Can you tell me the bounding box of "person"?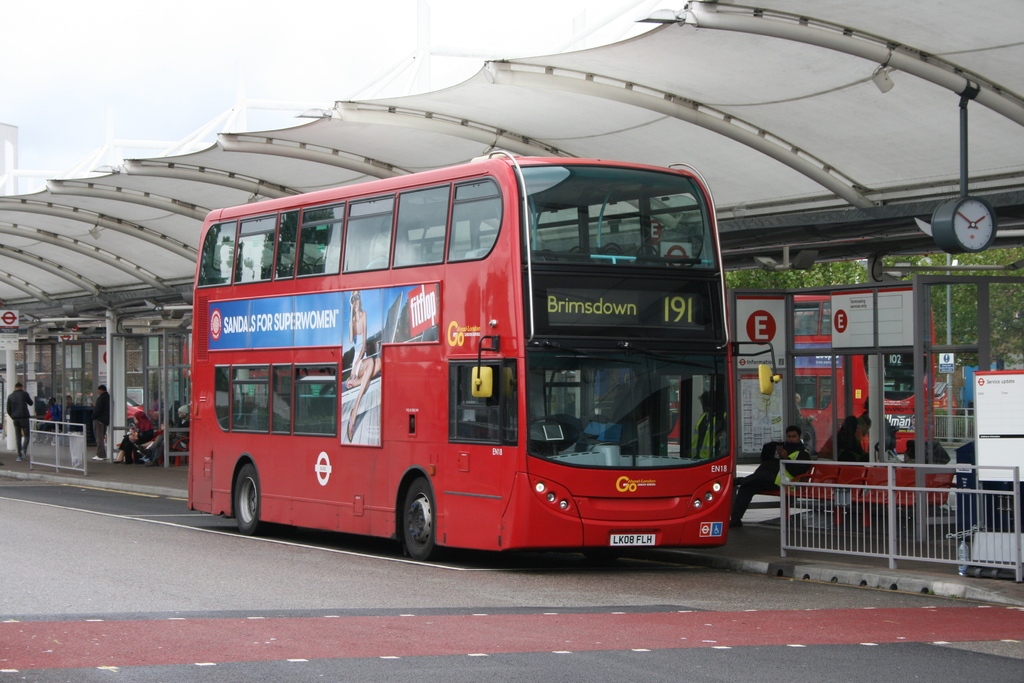
detection(6, 380, 31, 470).
